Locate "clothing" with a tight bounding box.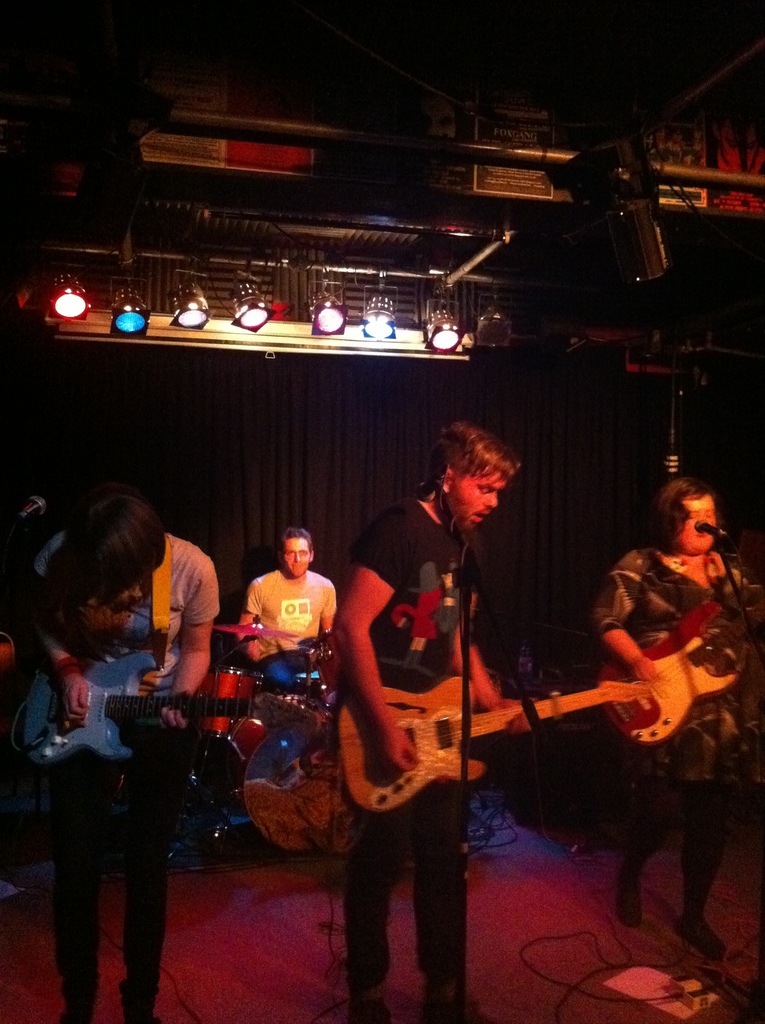
[x1=35, y1=525, x2=219, y2=1022].
